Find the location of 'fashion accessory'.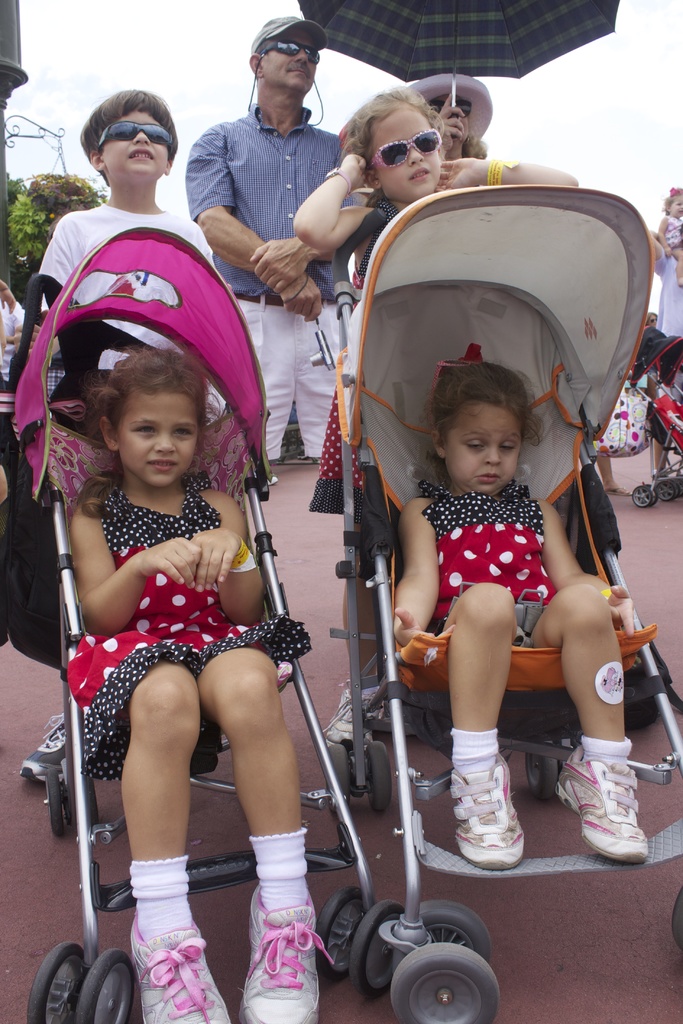
Location: <bbox>129, 854, 190, 940</bbox>.
